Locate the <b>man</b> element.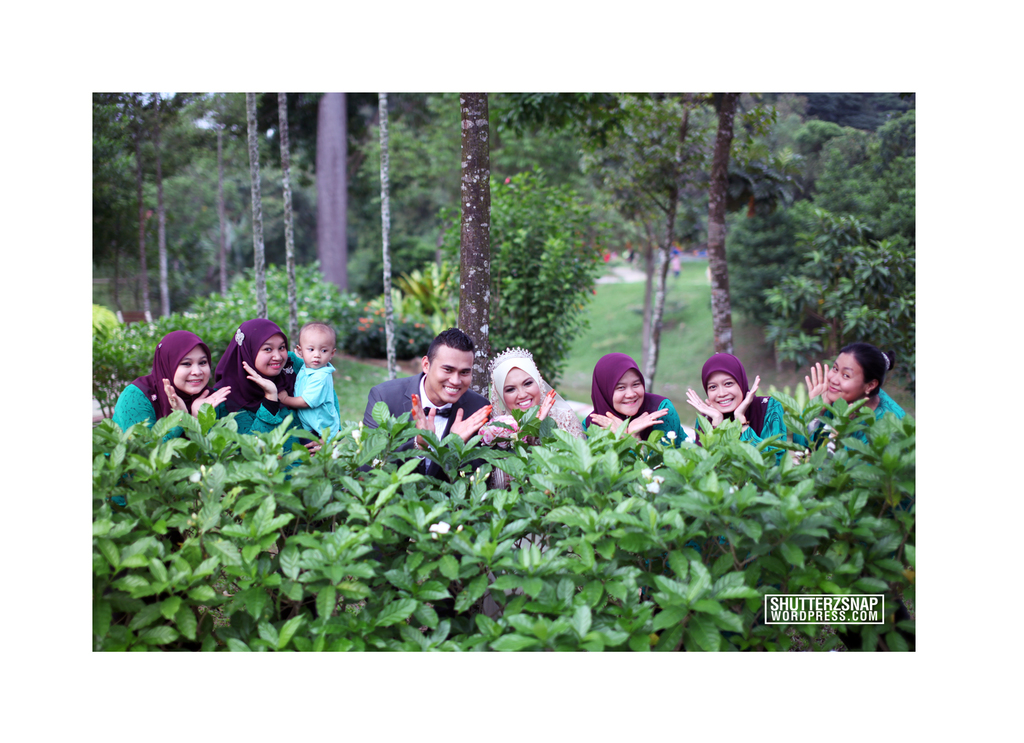
Element bbox: [359, 334, 491, 470].
